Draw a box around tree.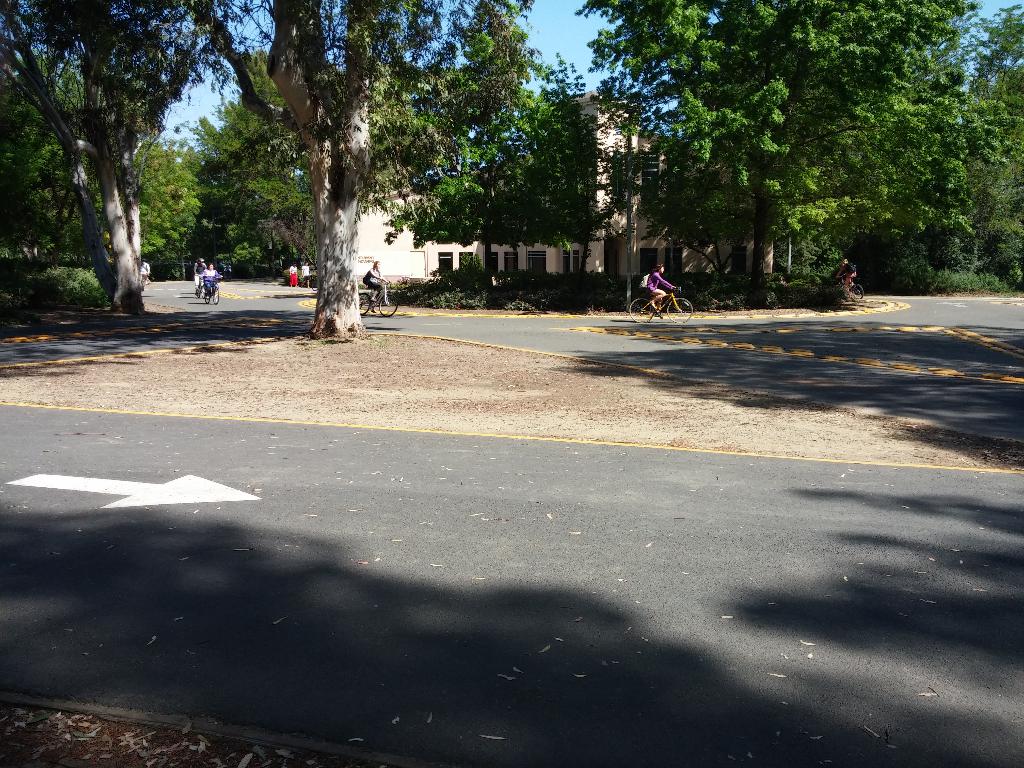
box=[191, 51, 318, 274].
